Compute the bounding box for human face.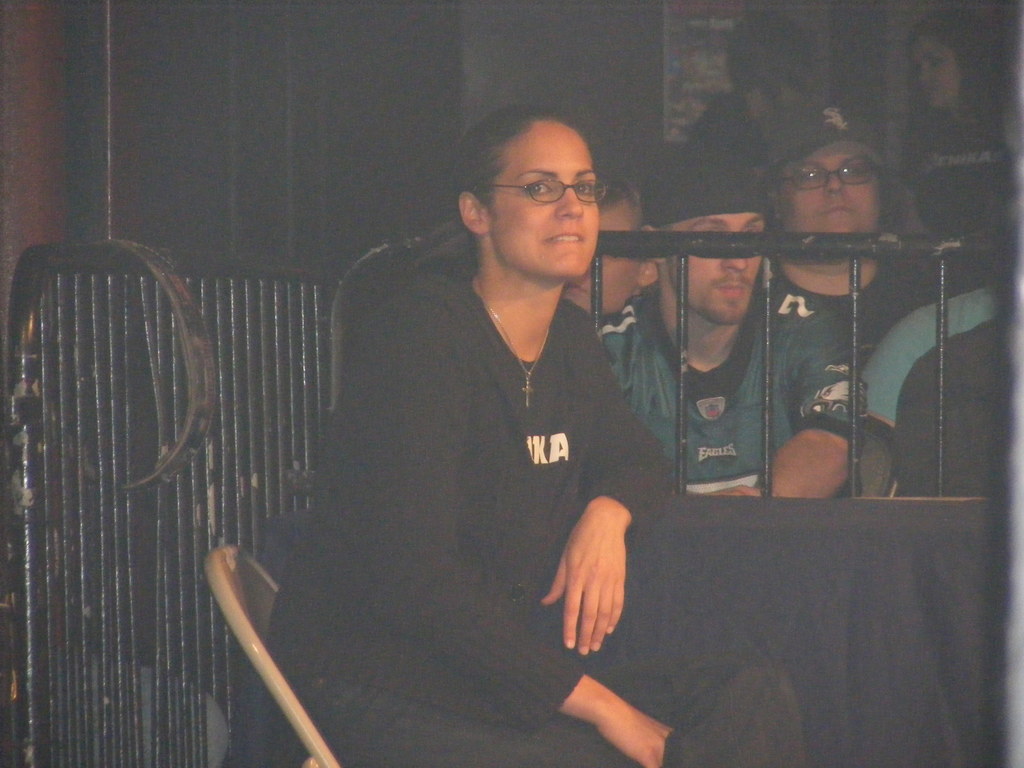
rect(564, 204, 643, 315).
